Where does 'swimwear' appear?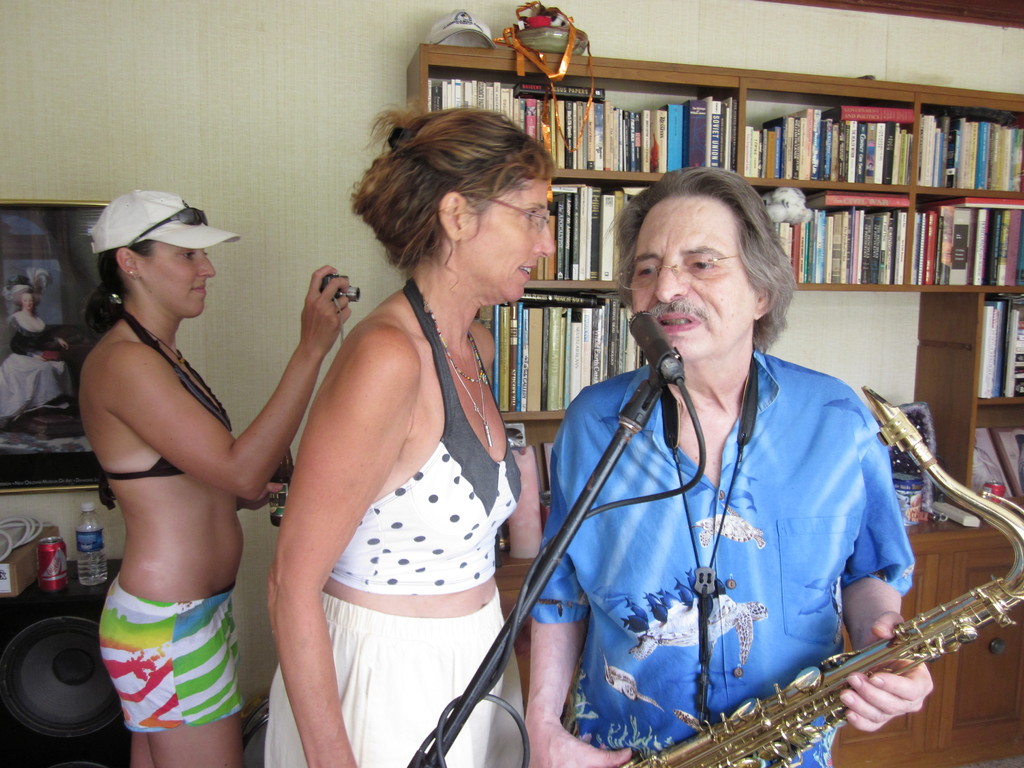
Appears at box(93, 310, 235, 507).
